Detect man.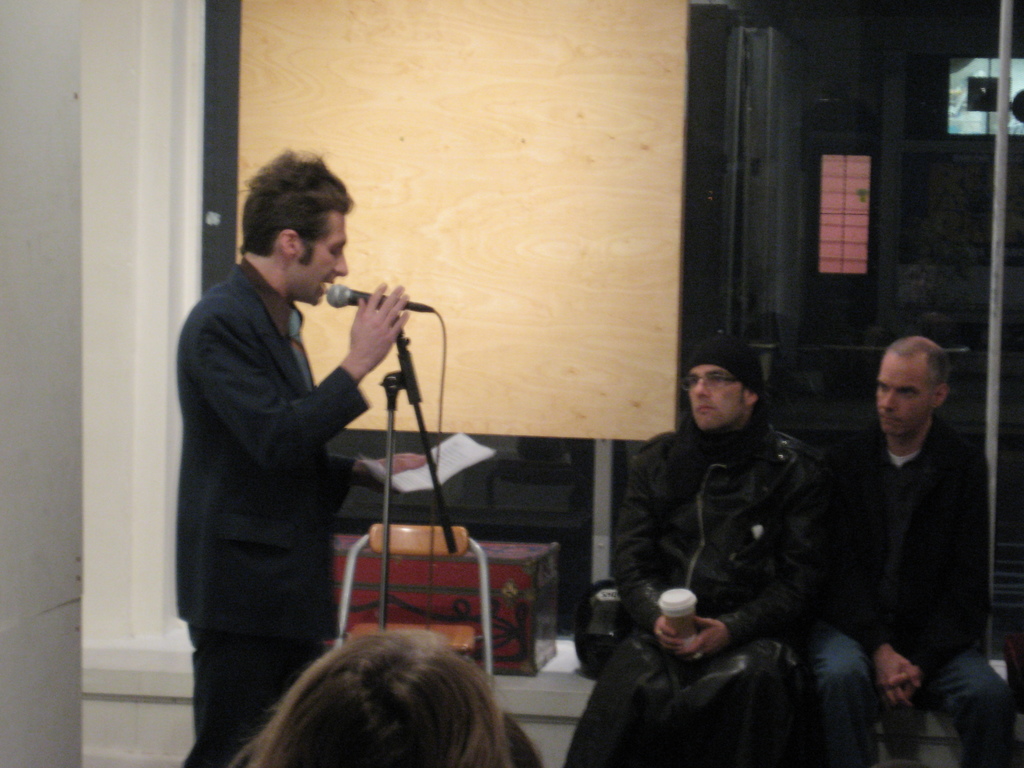
Detected at 811/314/1017/767.
